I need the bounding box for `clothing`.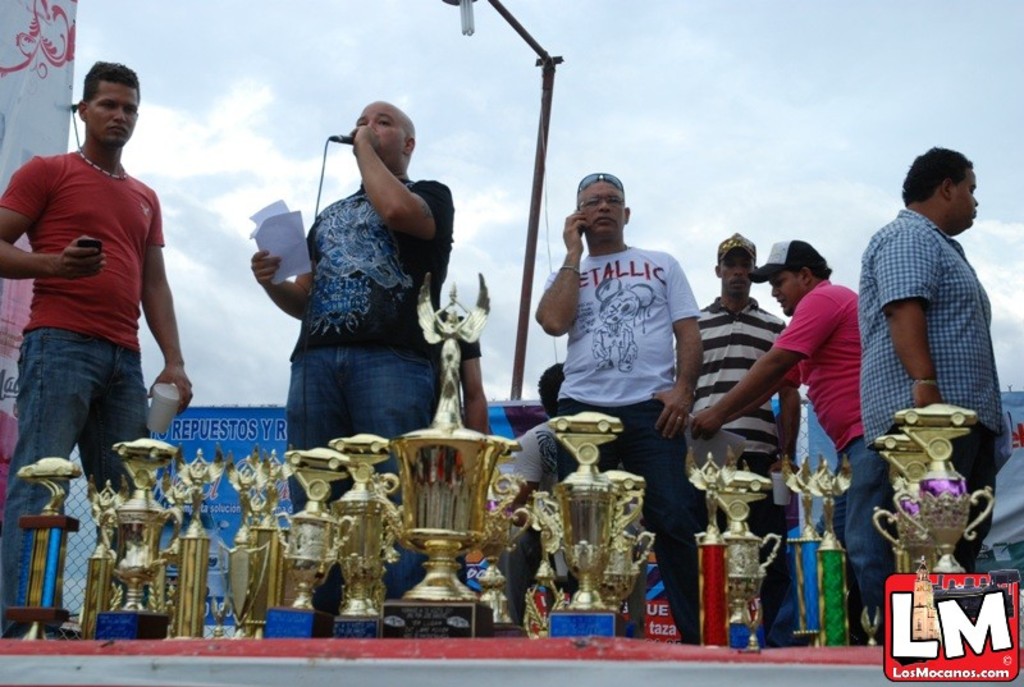
Here it is: region(0, 151, 170, 356).
